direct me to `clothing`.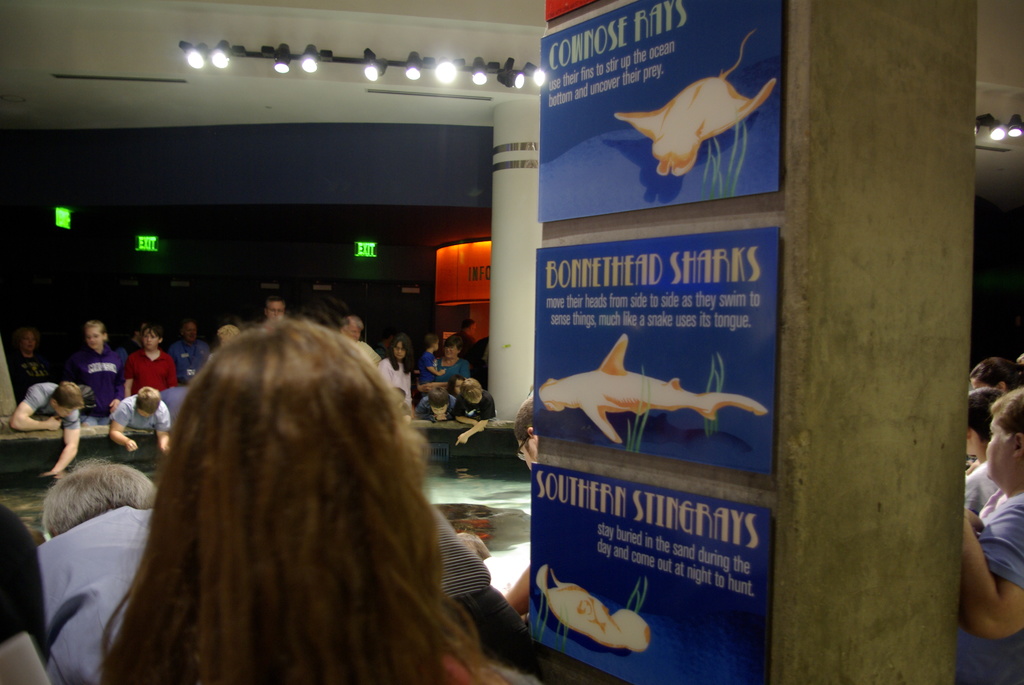
Direction: <region>346, 341, 383, 365</region>.
